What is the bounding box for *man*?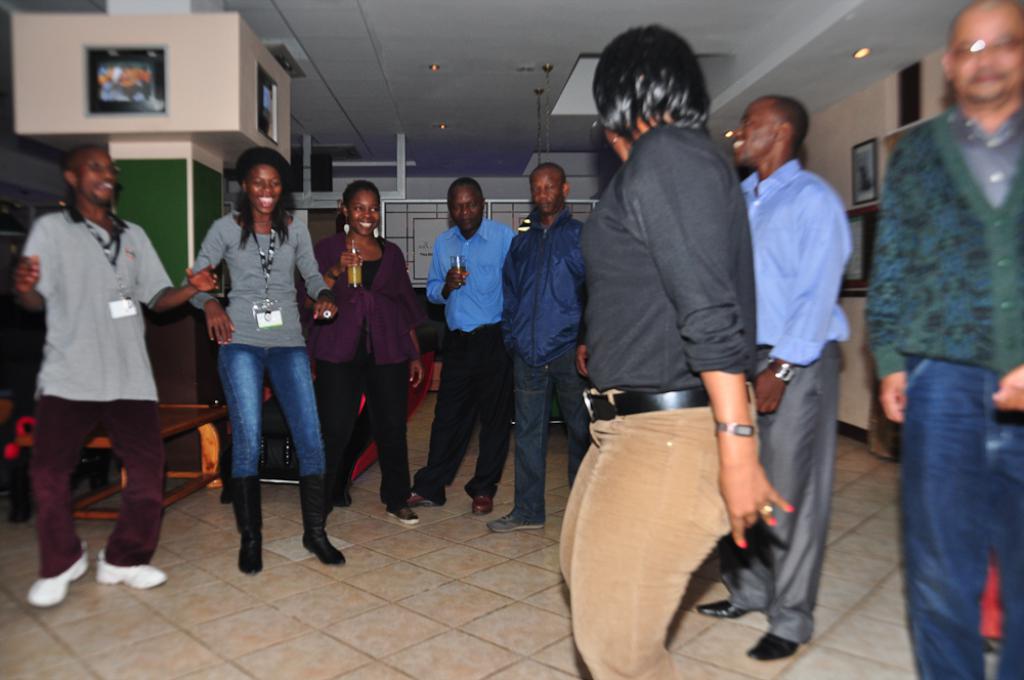
BBox(401, 177, 520, 516).
